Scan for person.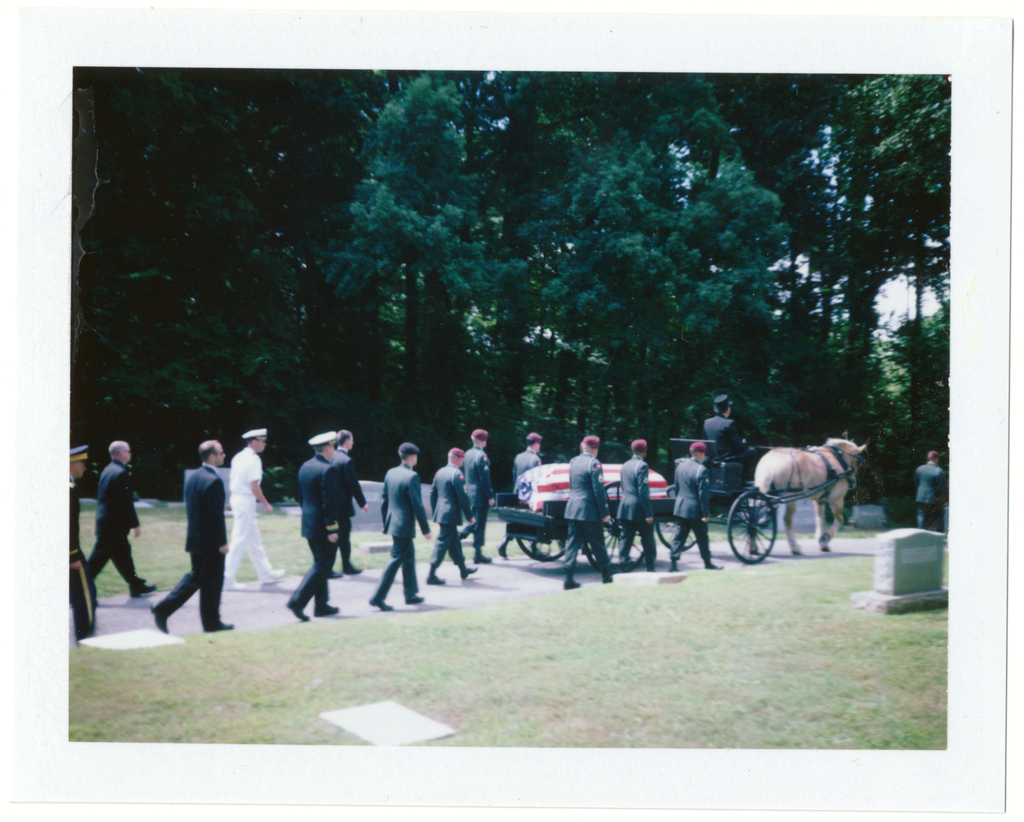
Scan result: 425:446:477:586.
